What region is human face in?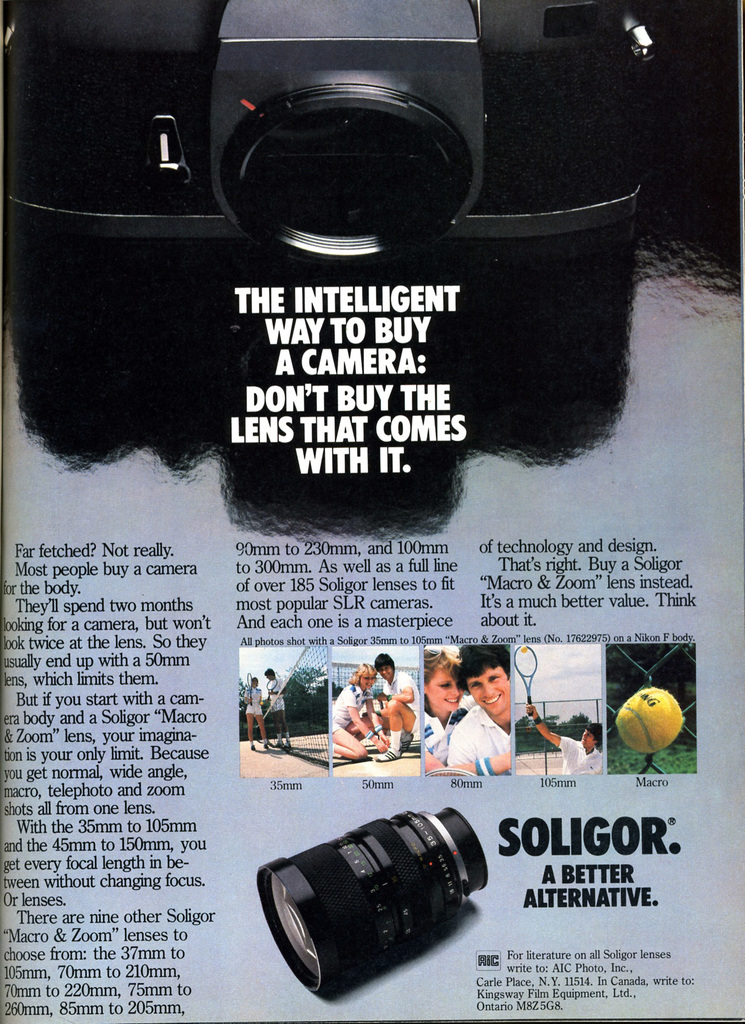
[466, 669, 508, 715].
